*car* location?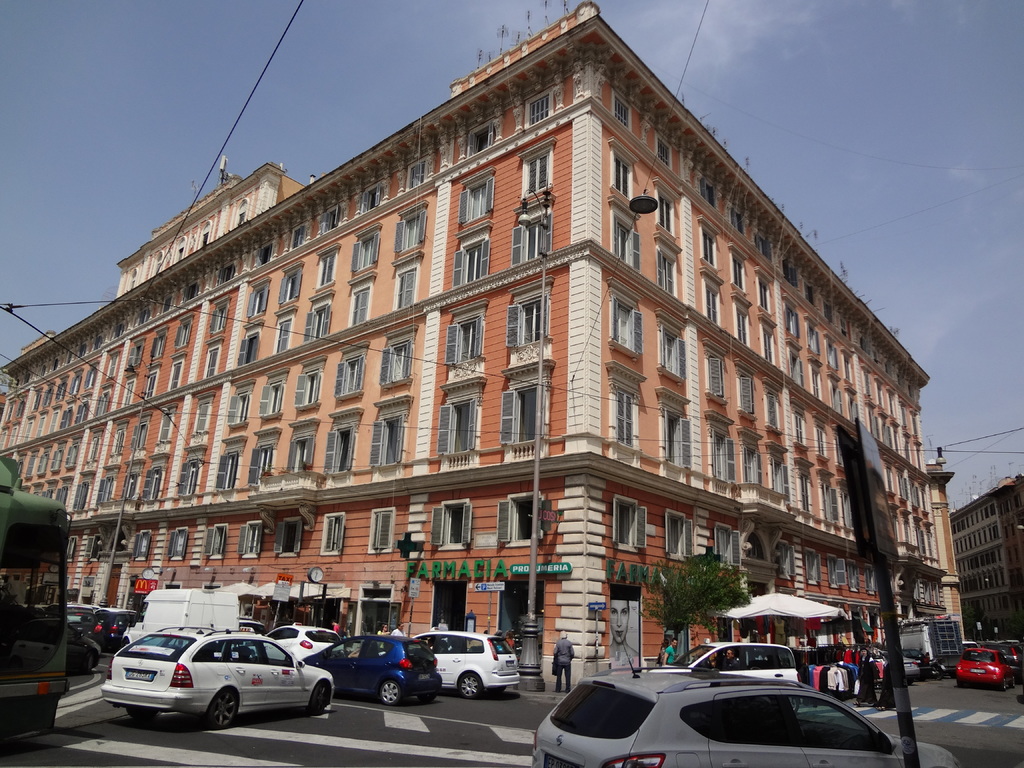
{"x1": 68, "y1": 617, "x2": 102, "y2": 671}
